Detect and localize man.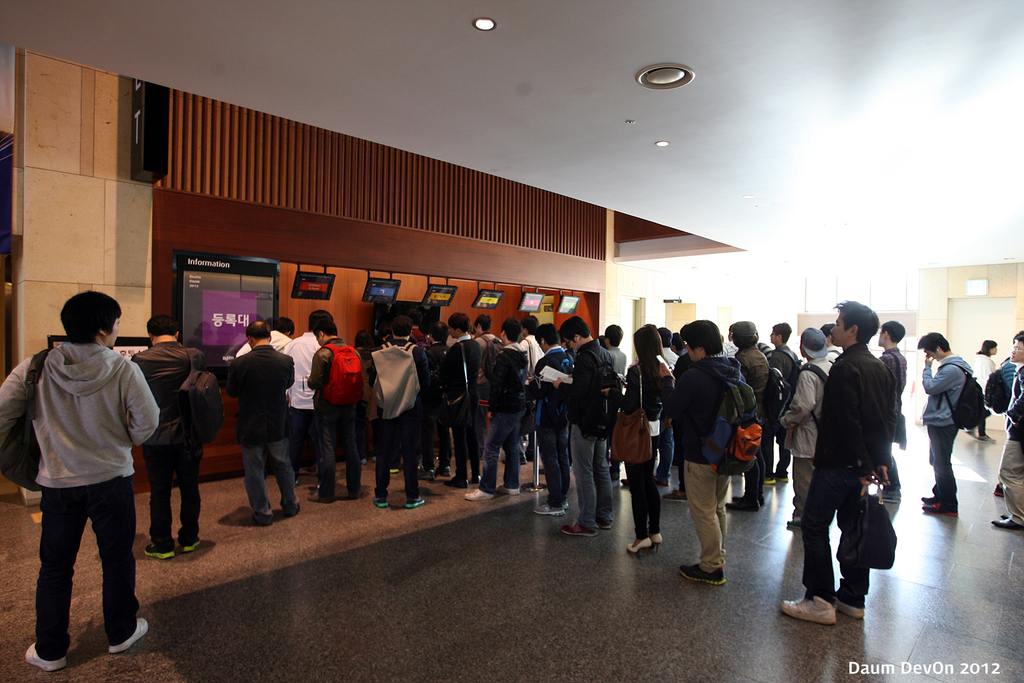
Localized at (130, 312, 214, 553).
